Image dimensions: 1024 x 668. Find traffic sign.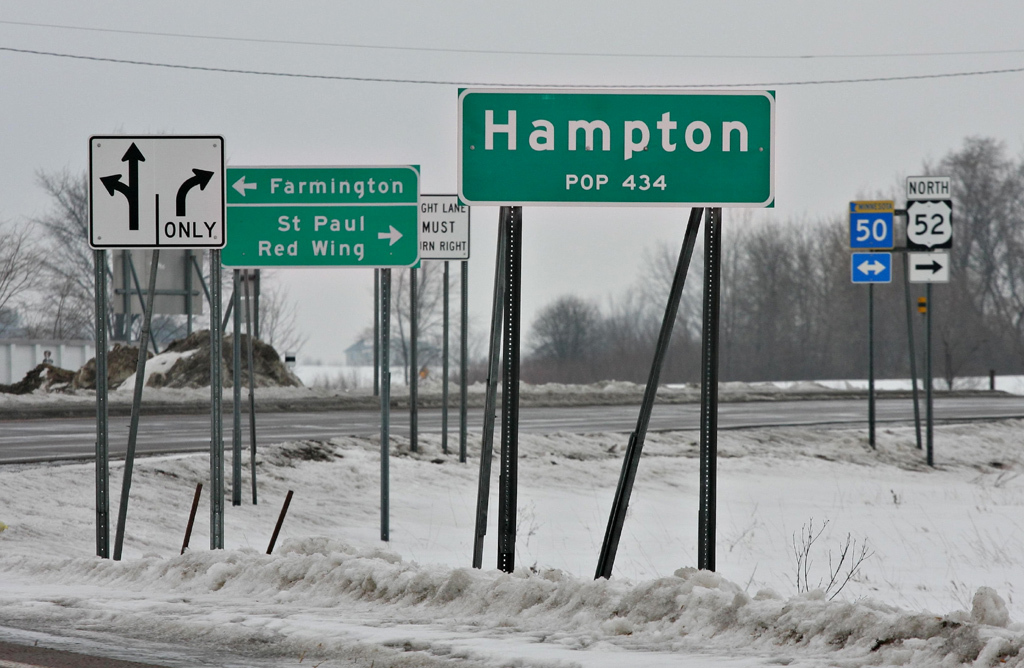
region(89, 132, 229, 253).
